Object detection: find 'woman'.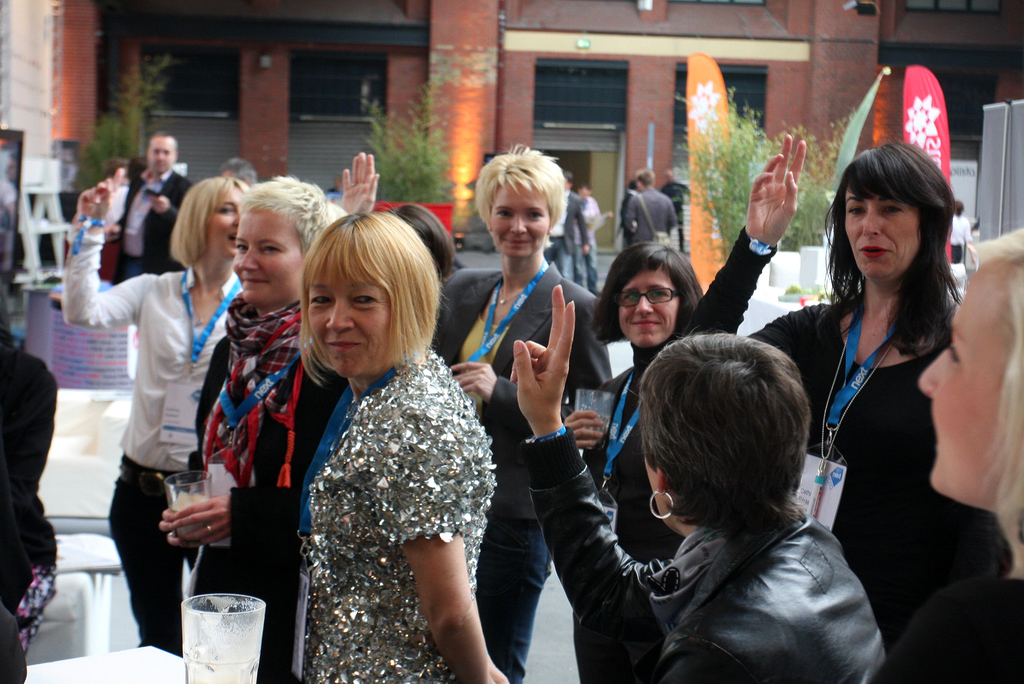
(left=55, top=173, right=250, bottom=656).
